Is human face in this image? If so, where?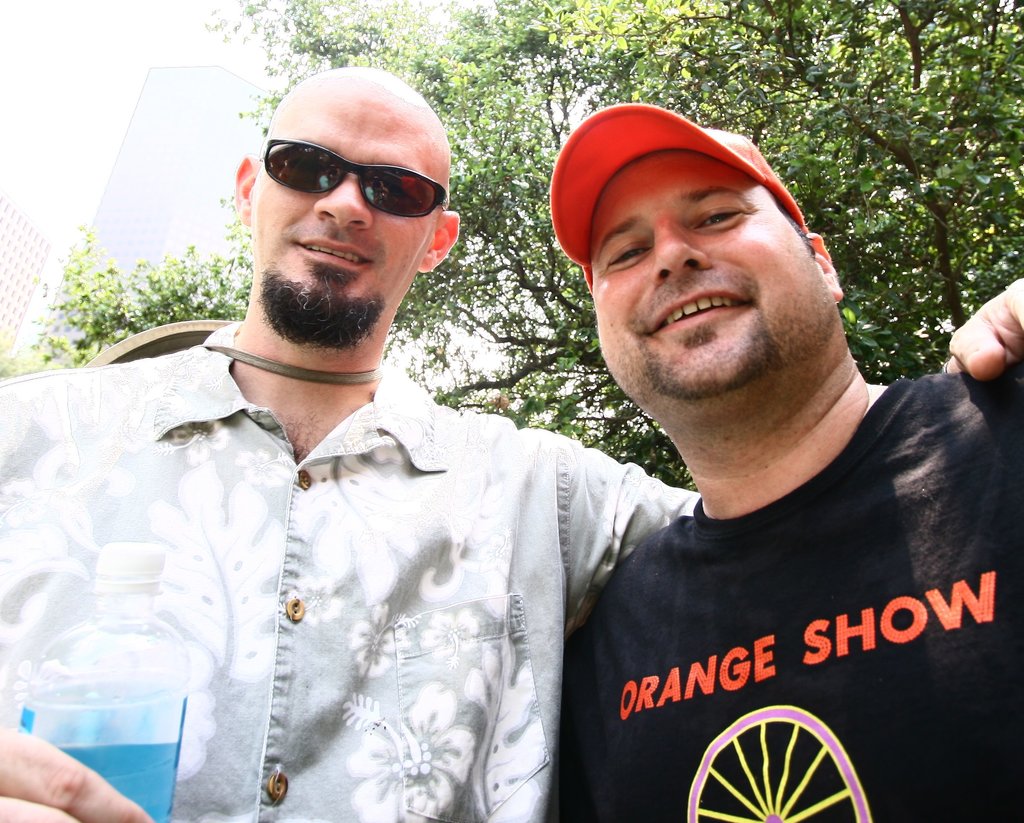
Yes, at x1=243, y1=84, x2=444, y2=318.
